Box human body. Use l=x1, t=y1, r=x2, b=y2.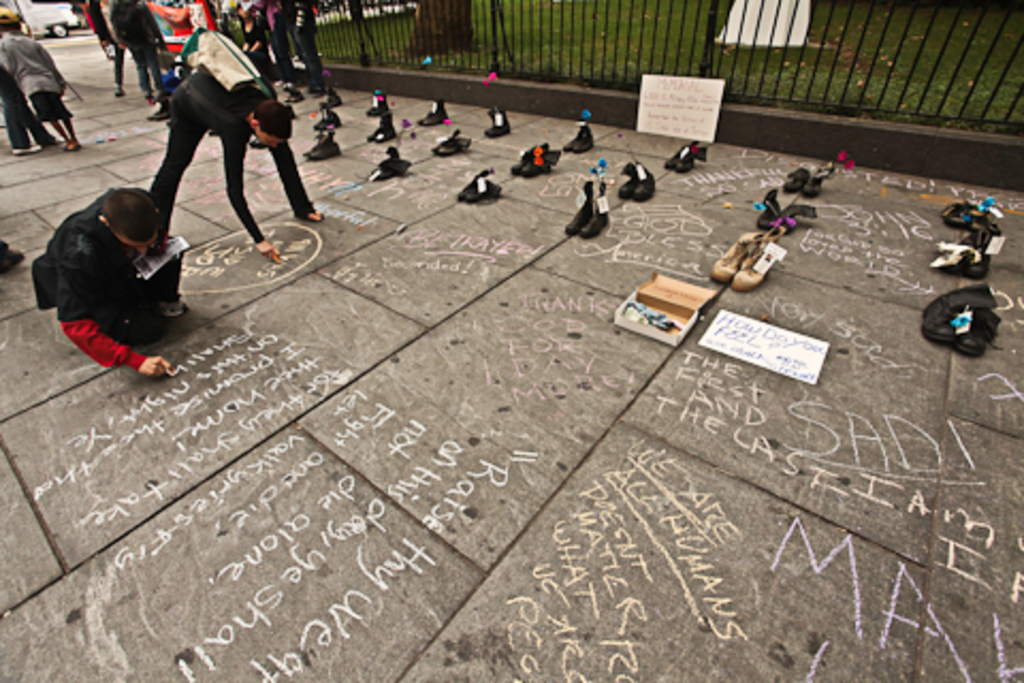
l=85, t=0, r=119, b=92.
